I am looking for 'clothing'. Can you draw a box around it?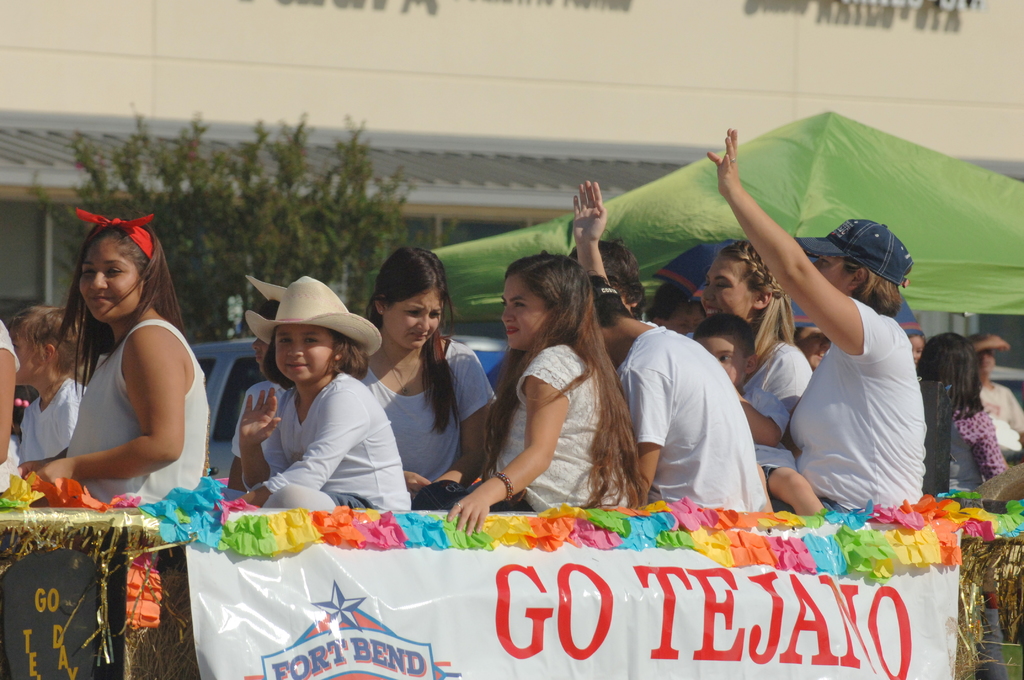
Sure, the bounding box is 948 406 1021 506.
